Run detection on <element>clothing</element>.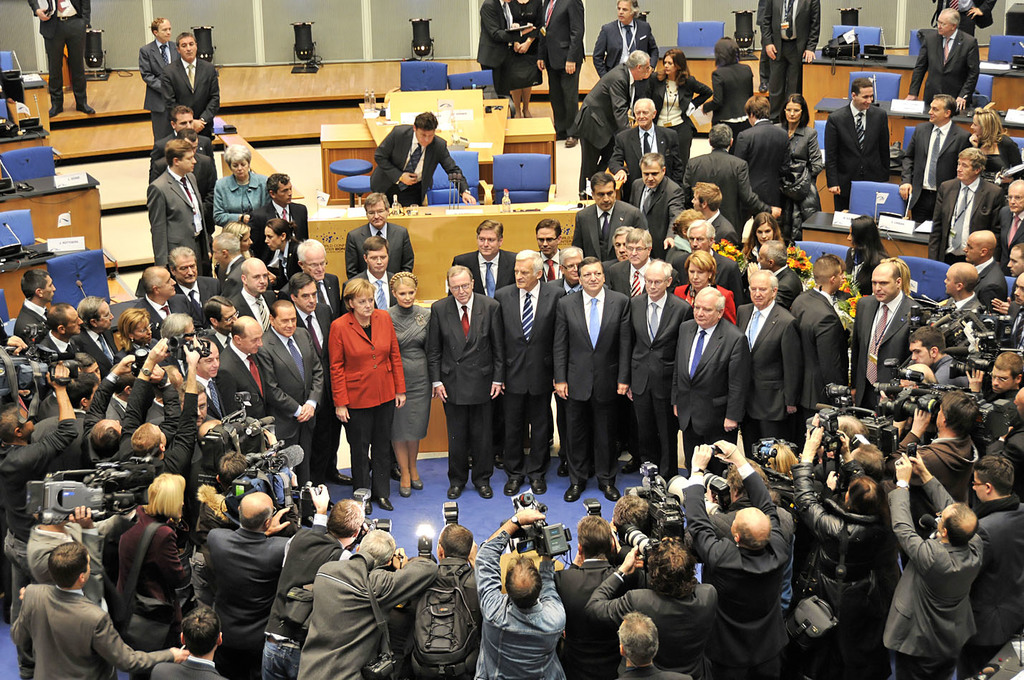
Result: pyautogui.locateOnScreen(735, 244, 764, 269).
